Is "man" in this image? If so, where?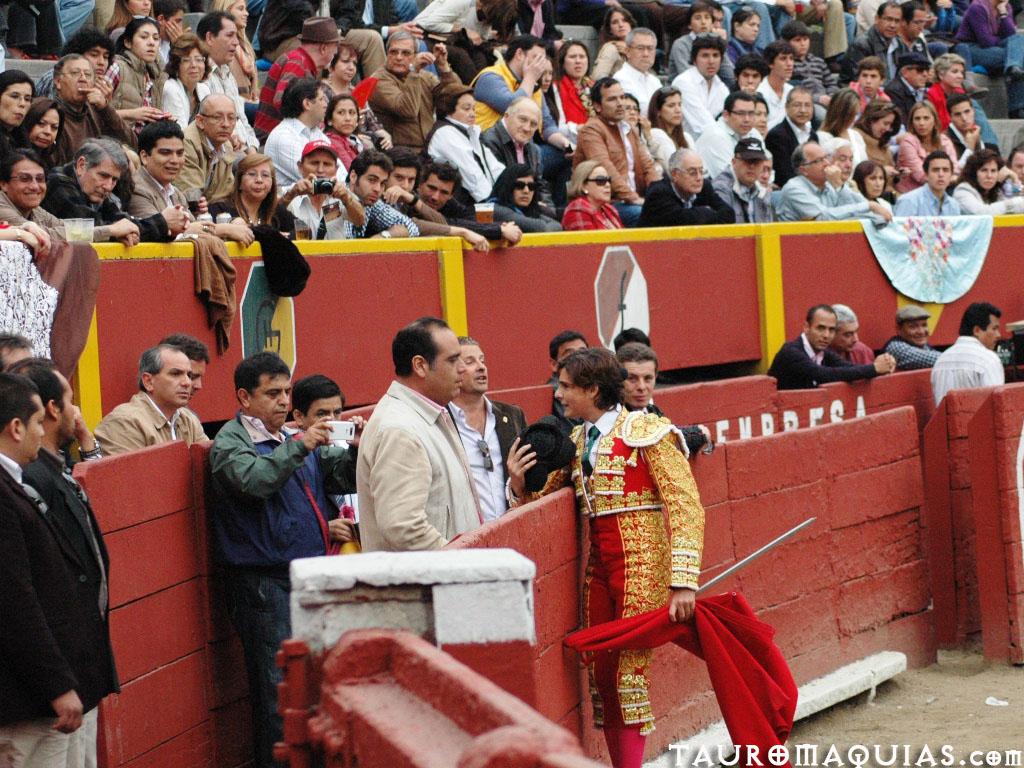
Yes, at bbox(572, 75, 661, 230).
